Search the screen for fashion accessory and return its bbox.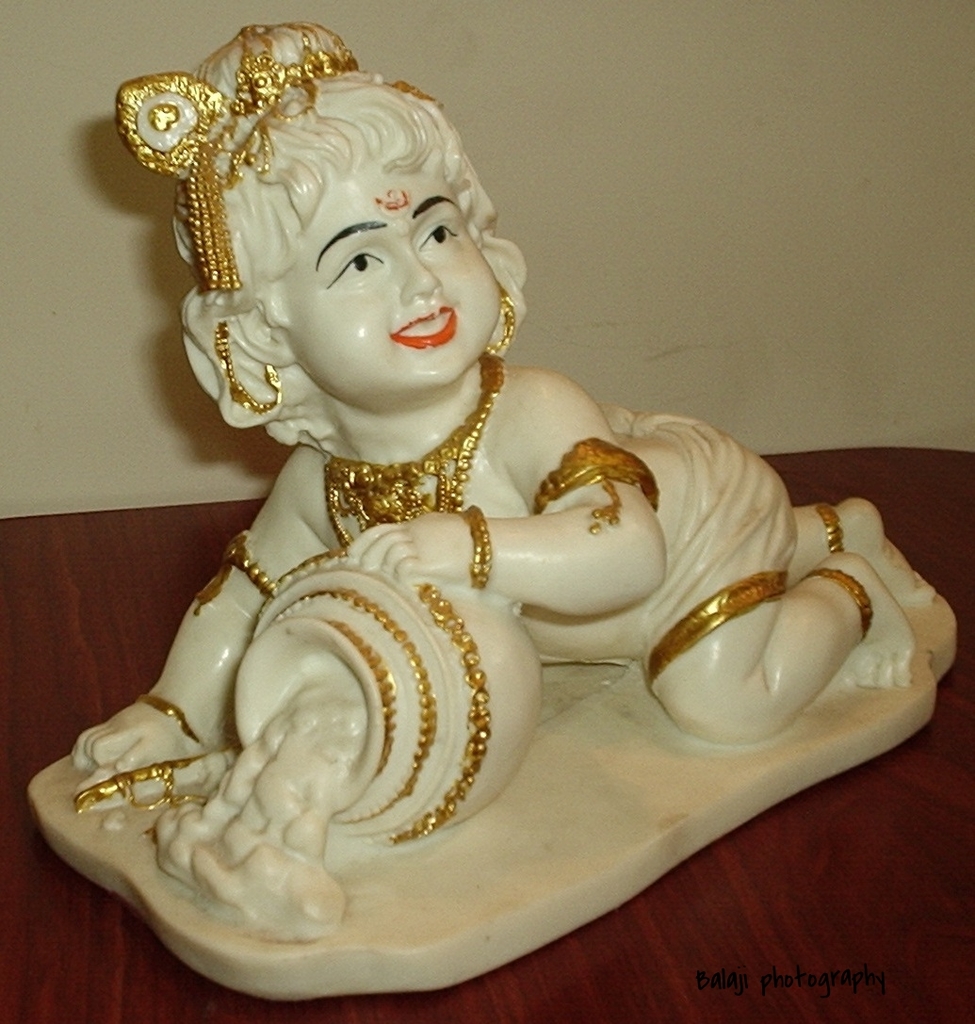
Found: rect(816, 504, 844, 552).
